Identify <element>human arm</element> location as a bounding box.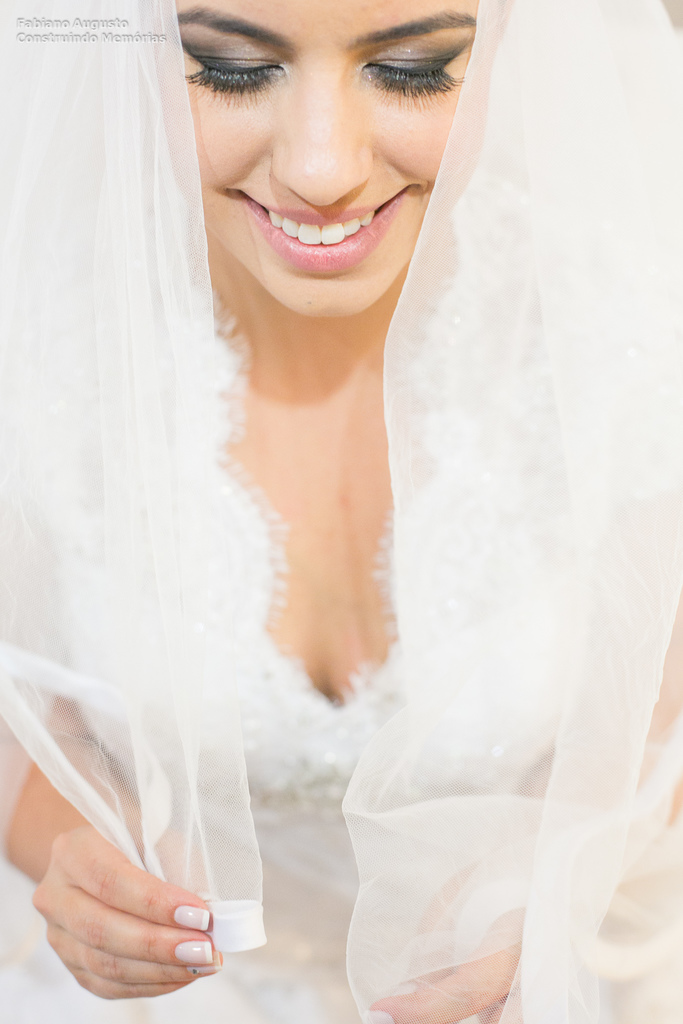
detection(6, 784, 247, 1023).
